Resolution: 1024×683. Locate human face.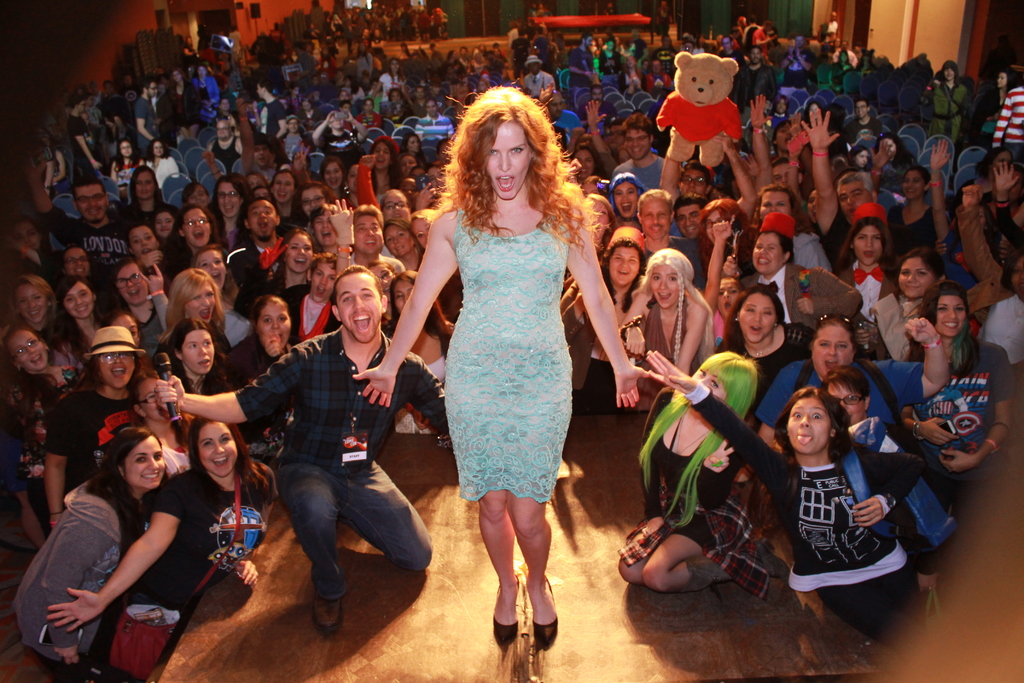
bbox=(183, 209, 209, 245).
